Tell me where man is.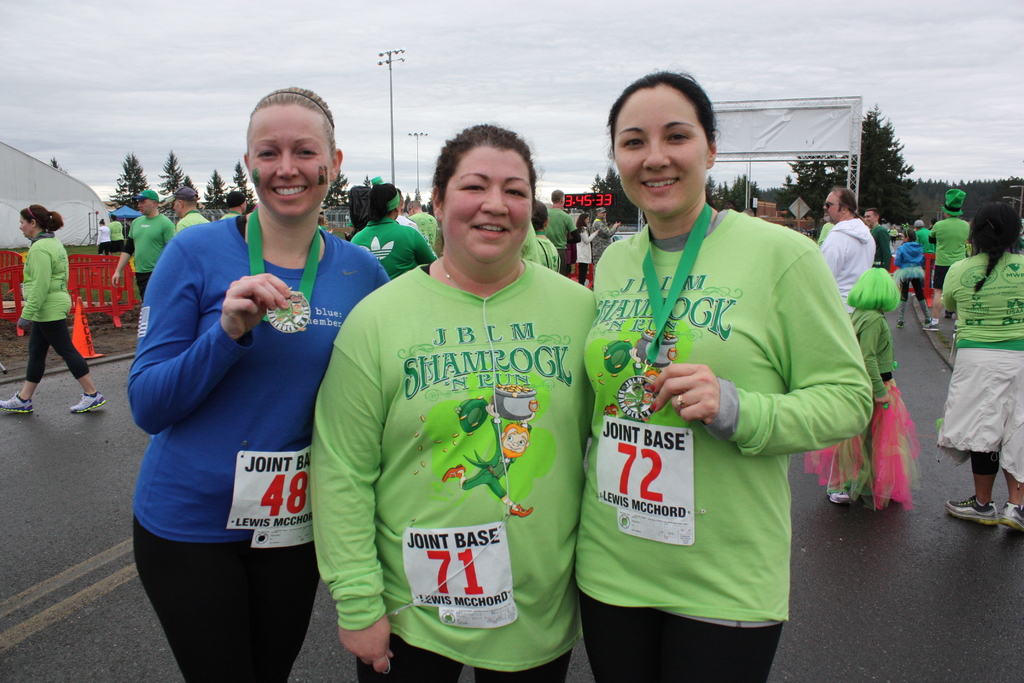
man is at bbox(168, 185, 218, 235).
